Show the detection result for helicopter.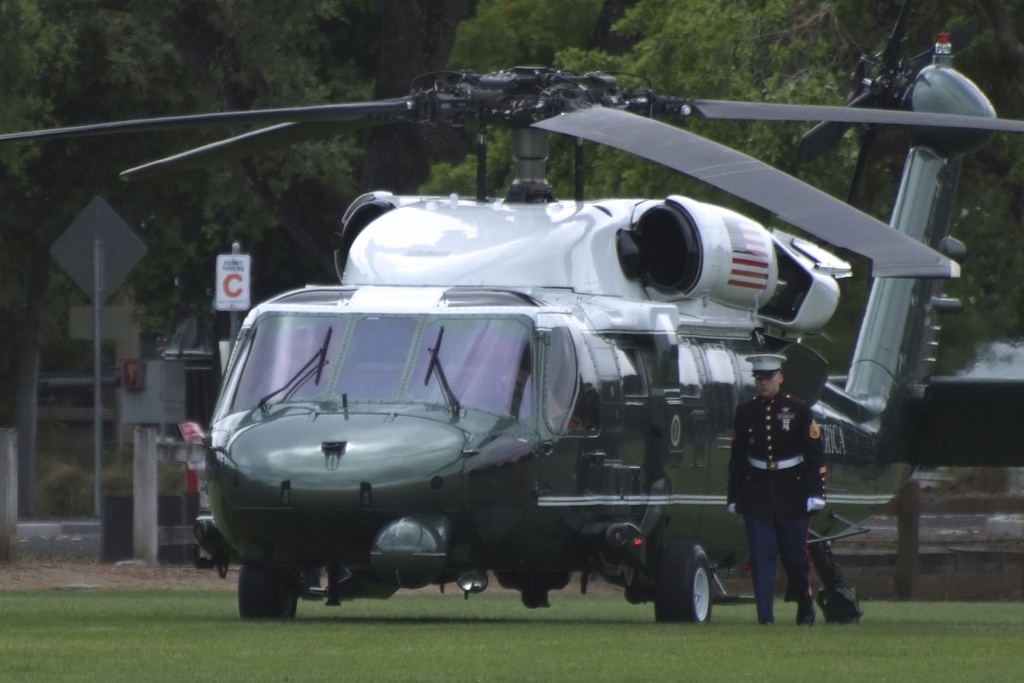
0 0 1023 622.
